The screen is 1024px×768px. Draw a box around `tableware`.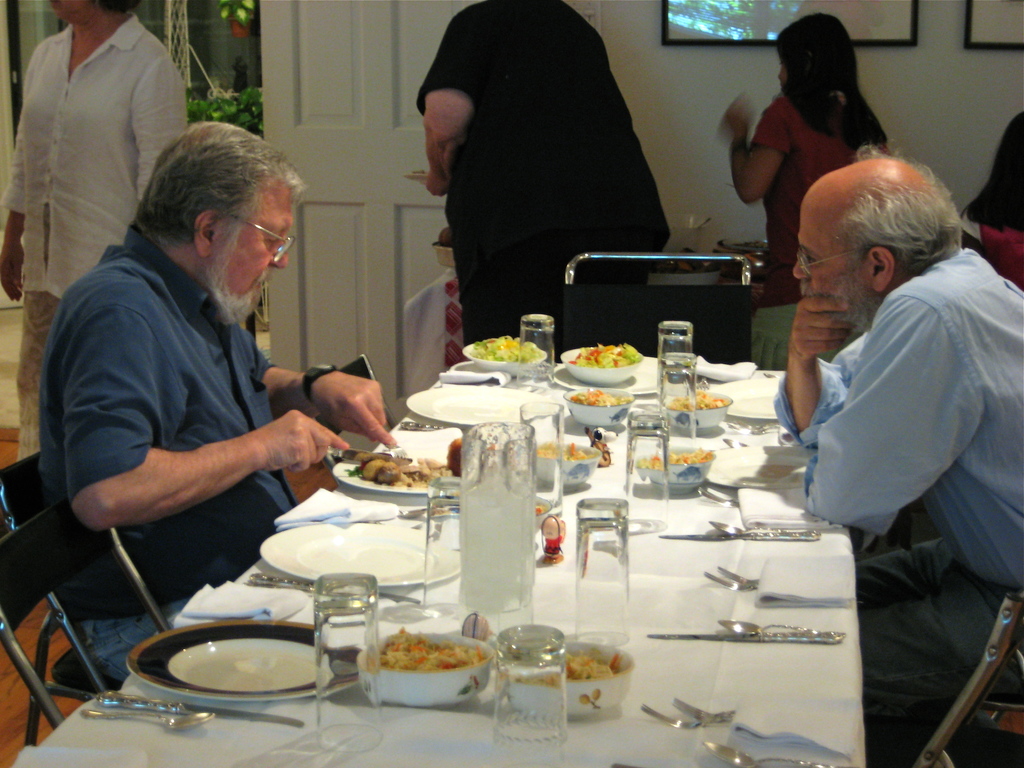
(left=664, top=392, right=737, bottom=429).
